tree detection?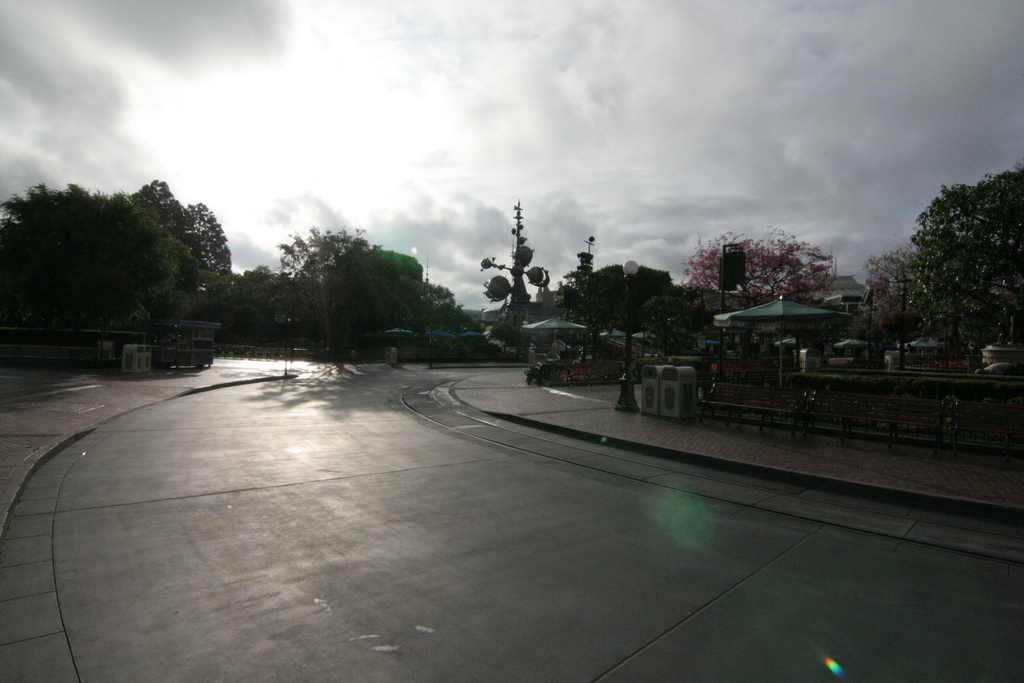
269, 224, 373, 326
